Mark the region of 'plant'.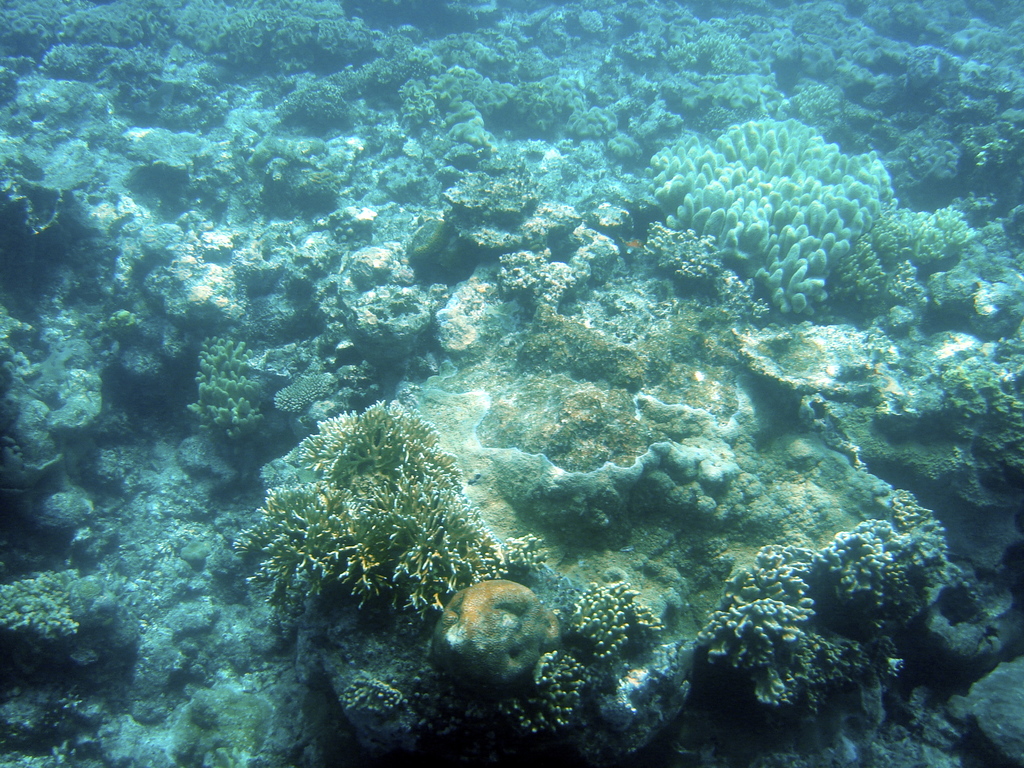
Region: locate(205, 379, 517, 663).
